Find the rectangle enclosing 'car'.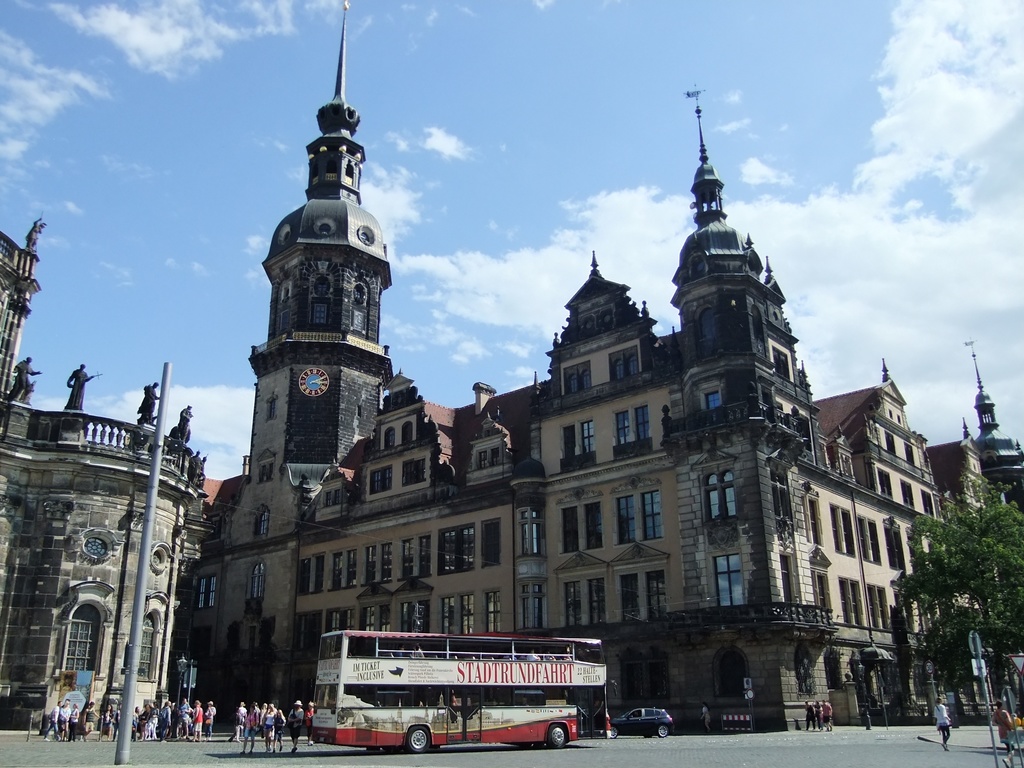
bbox(604, 700, 675, 741).
